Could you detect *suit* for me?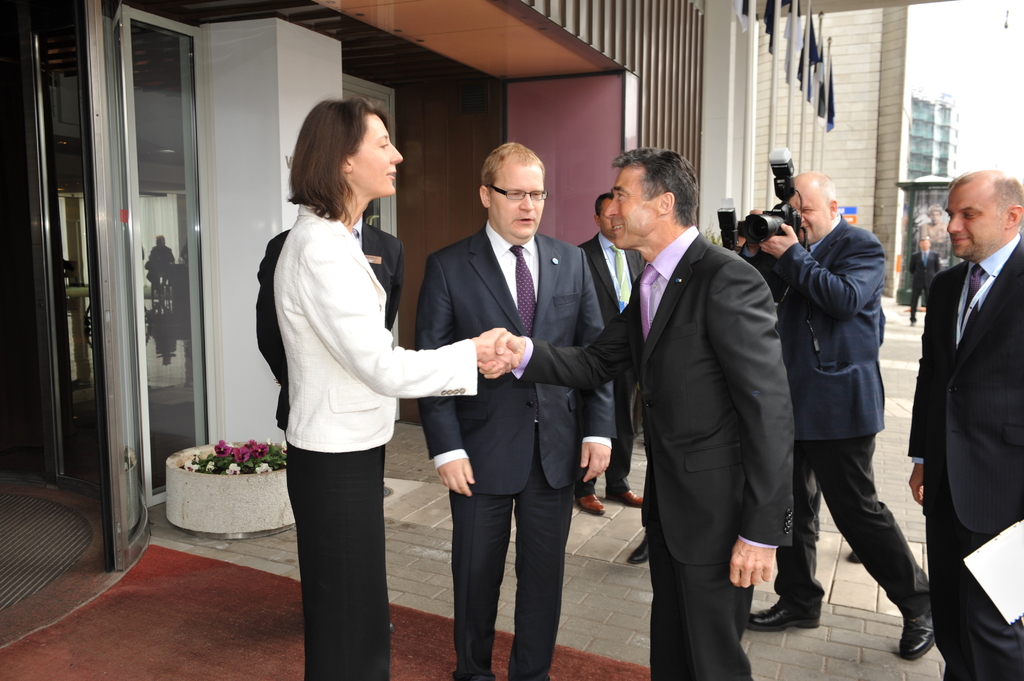
Detection result: left=574, top=236, right=648, bottom=487.
